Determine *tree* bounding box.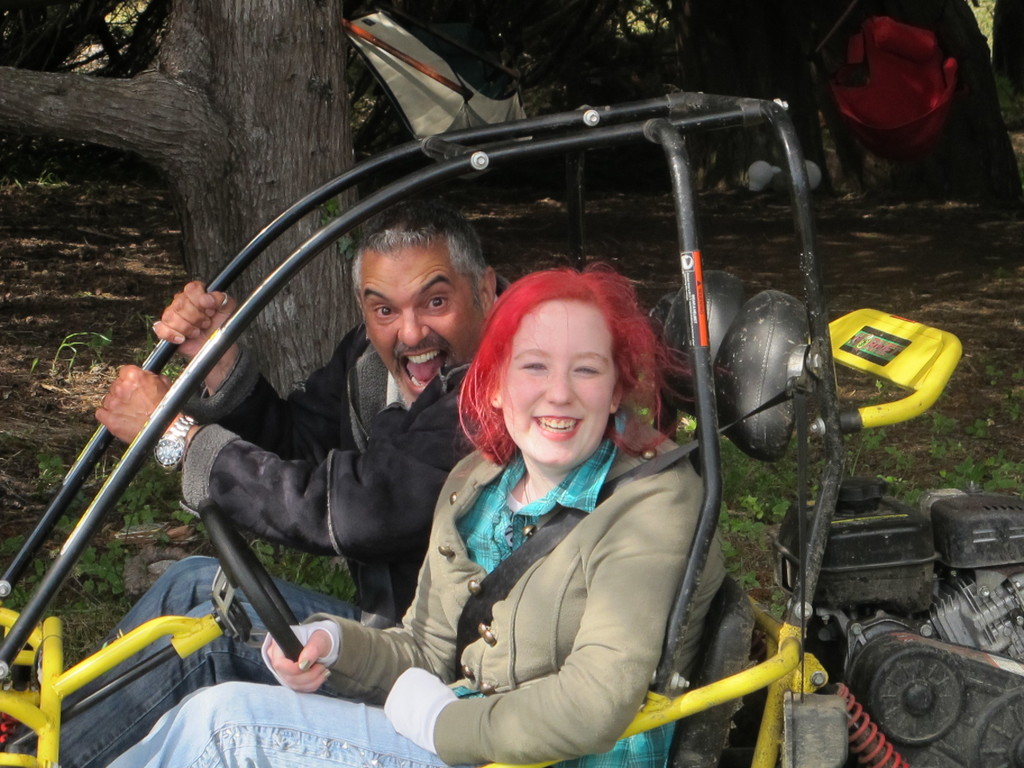
Determined: box=[0, 0, 381, 416].
